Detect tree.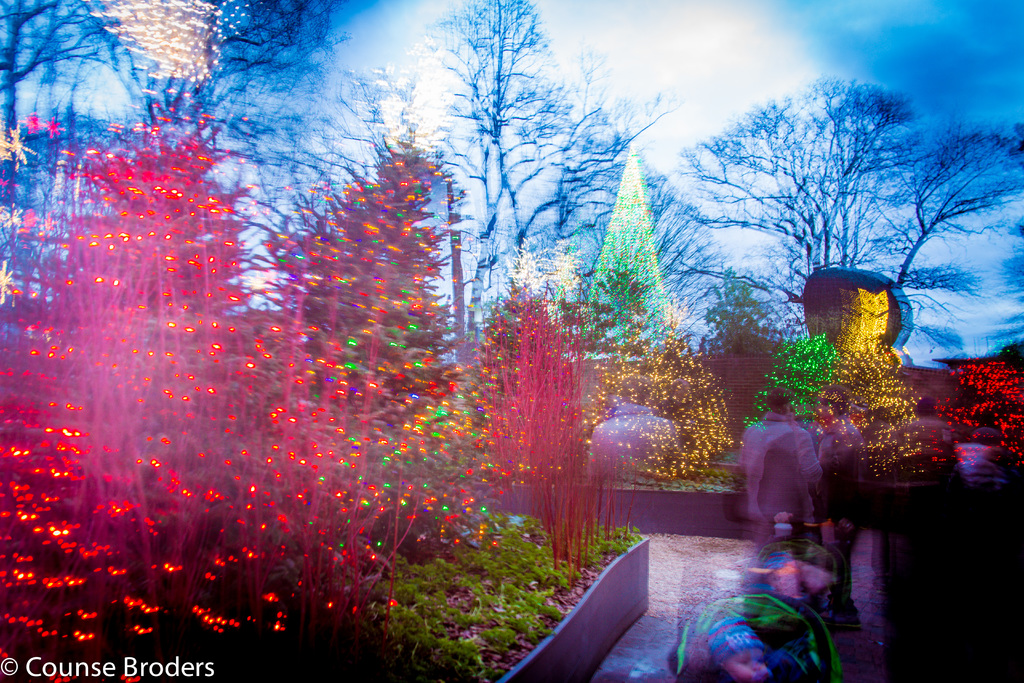
Detected at pyautogui.locateOnScreen(236, 0, 676, 370).
